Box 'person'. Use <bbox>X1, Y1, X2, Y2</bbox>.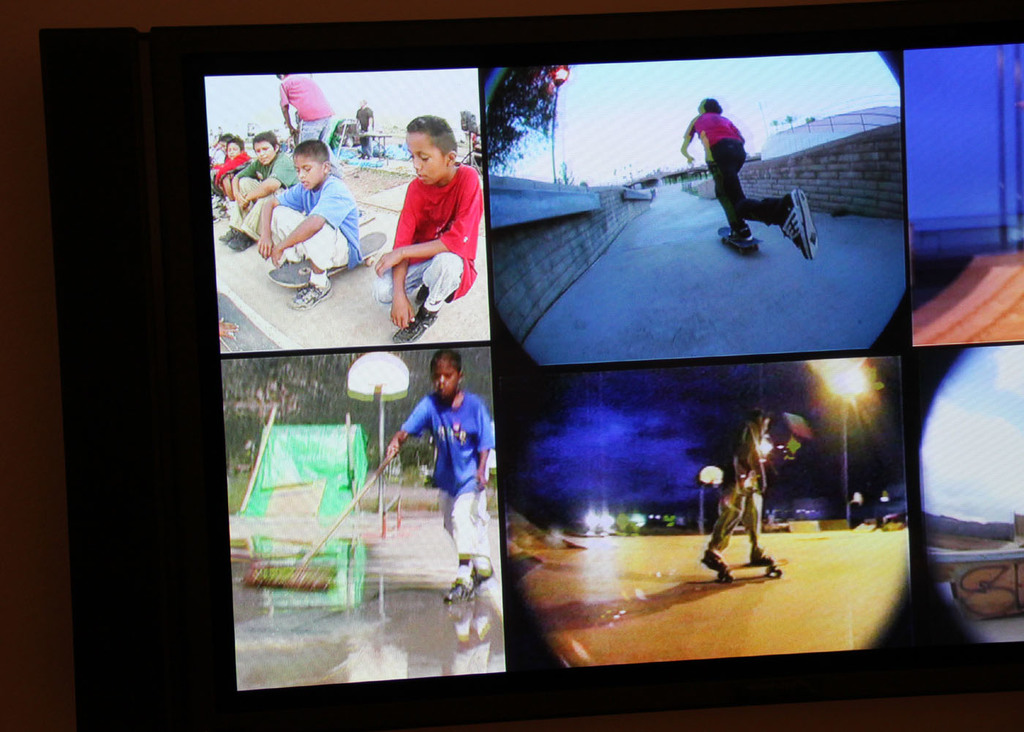
<bbox>382, 345, 504, 607</bbox>.
